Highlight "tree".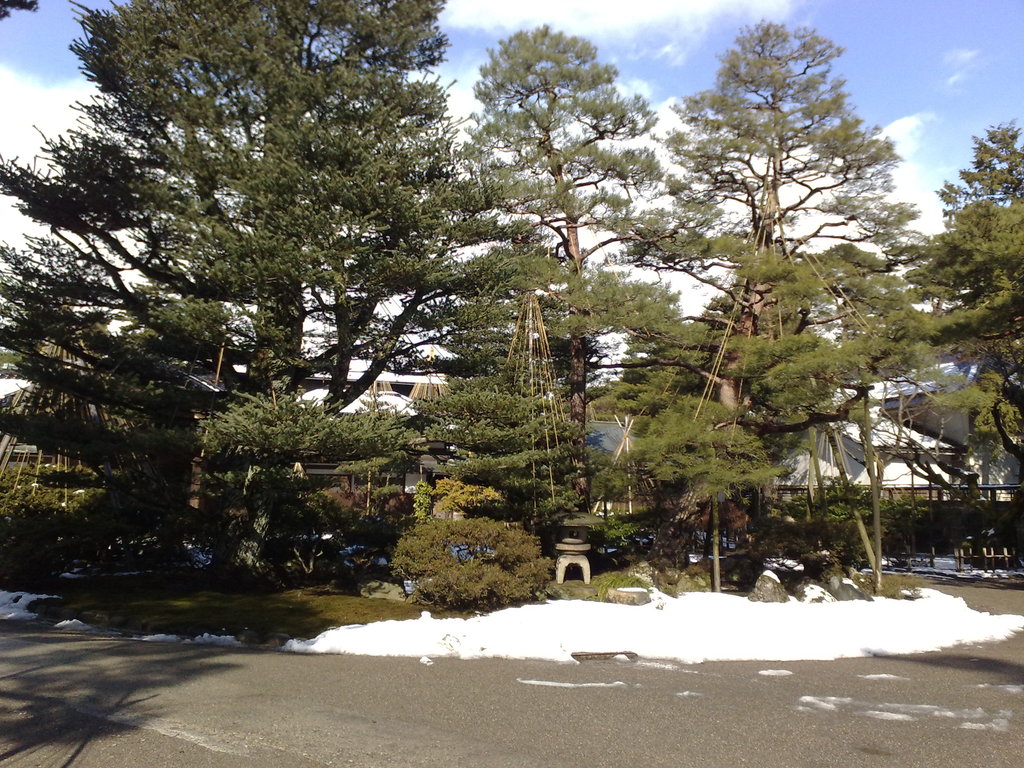
Highlighted region: Rect(929, 118, 1023, 250).
